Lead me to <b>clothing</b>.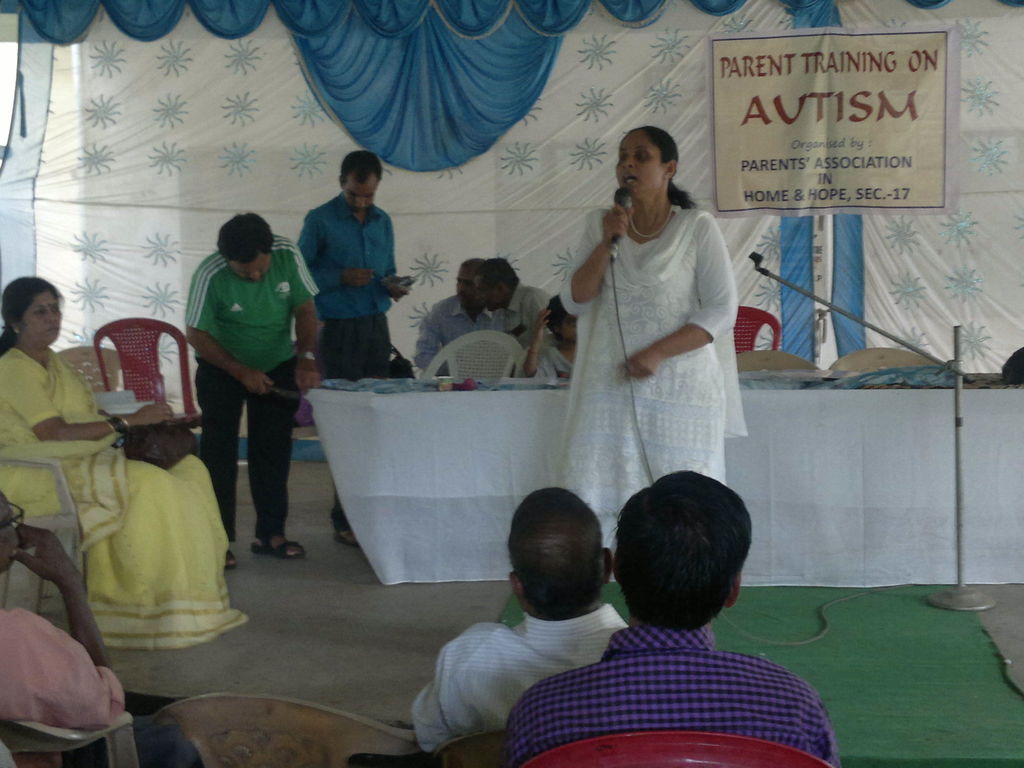
Lead to detection(412, 288, 516, 374).
